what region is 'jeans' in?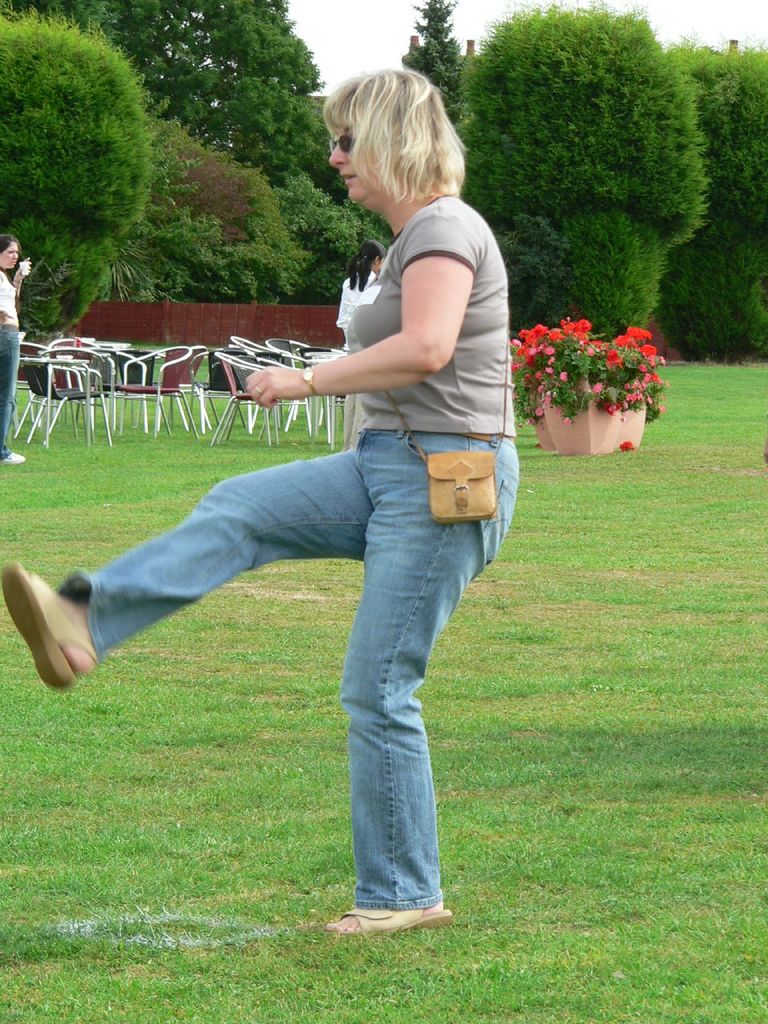
region(78, 430, 502, 899).
